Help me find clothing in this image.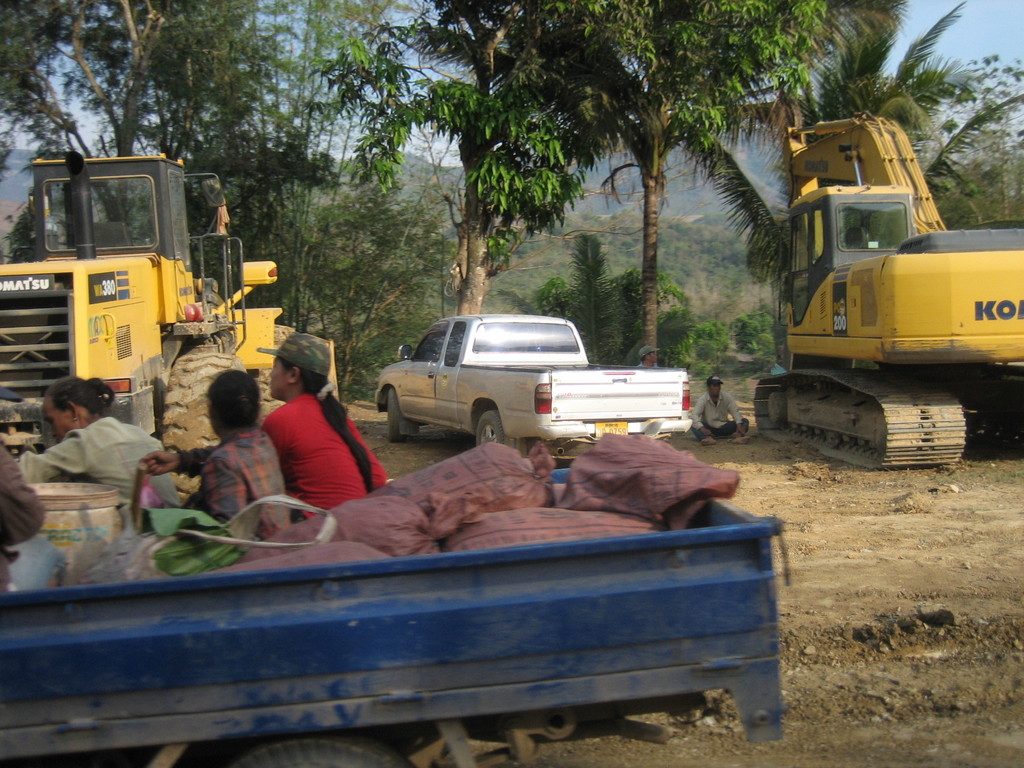
Found it: [x1=258, y1=387, x2=387, y2=520].
